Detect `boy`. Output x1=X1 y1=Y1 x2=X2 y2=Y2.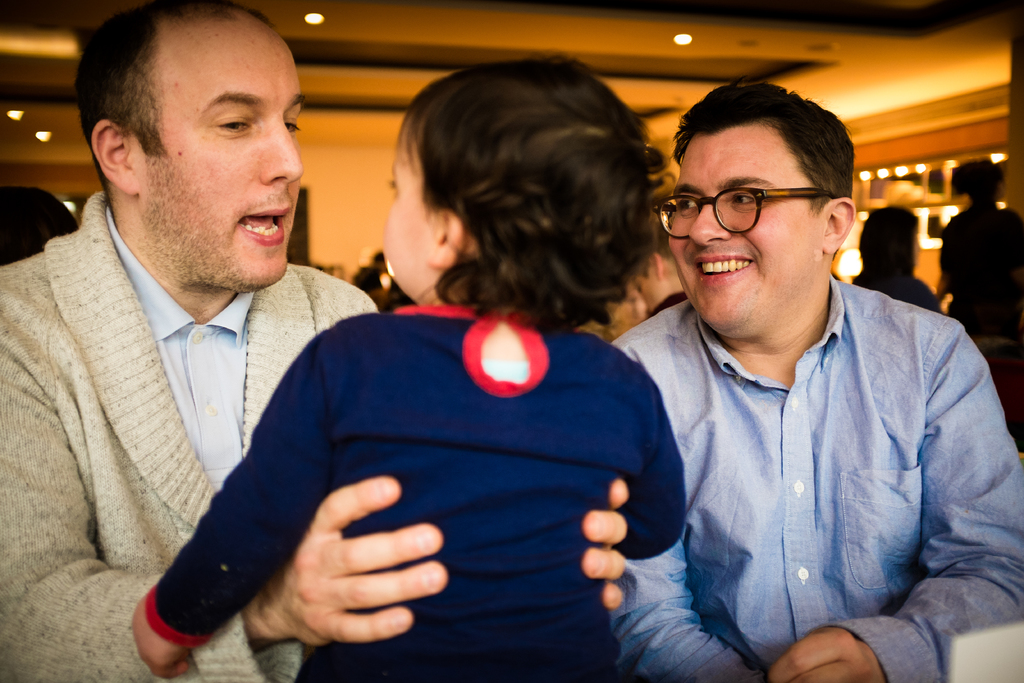
x1=210 y1=108 x2=723 y2=663.
